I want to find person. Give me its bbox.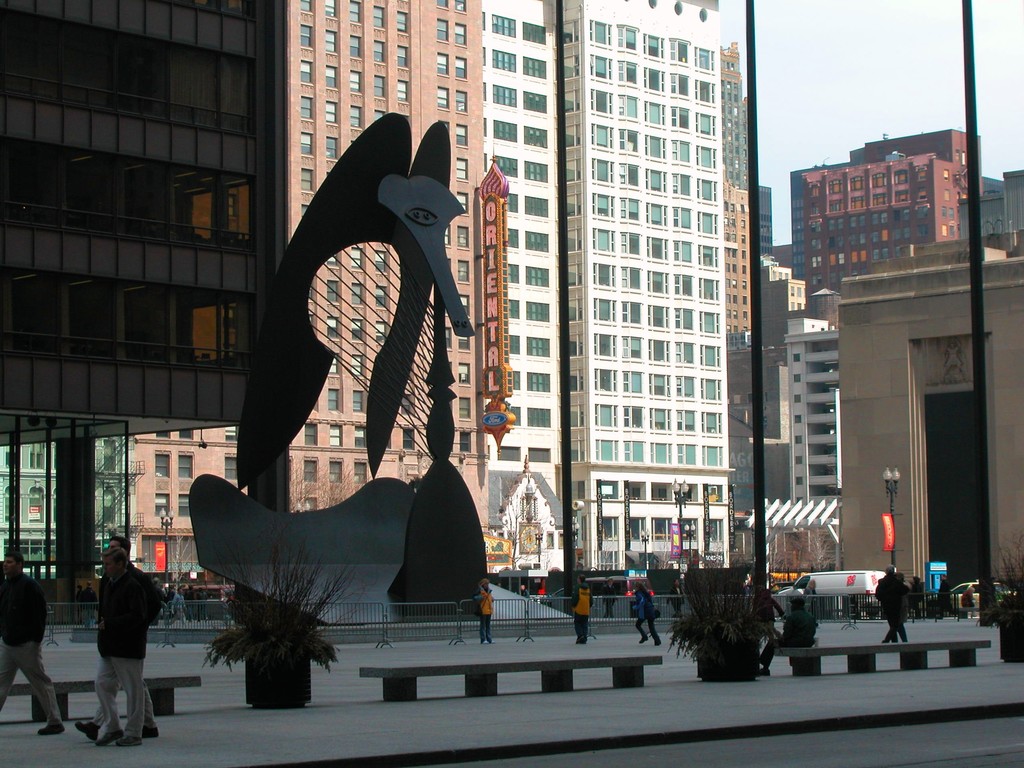
Rect(520, 584, 529, 596).
